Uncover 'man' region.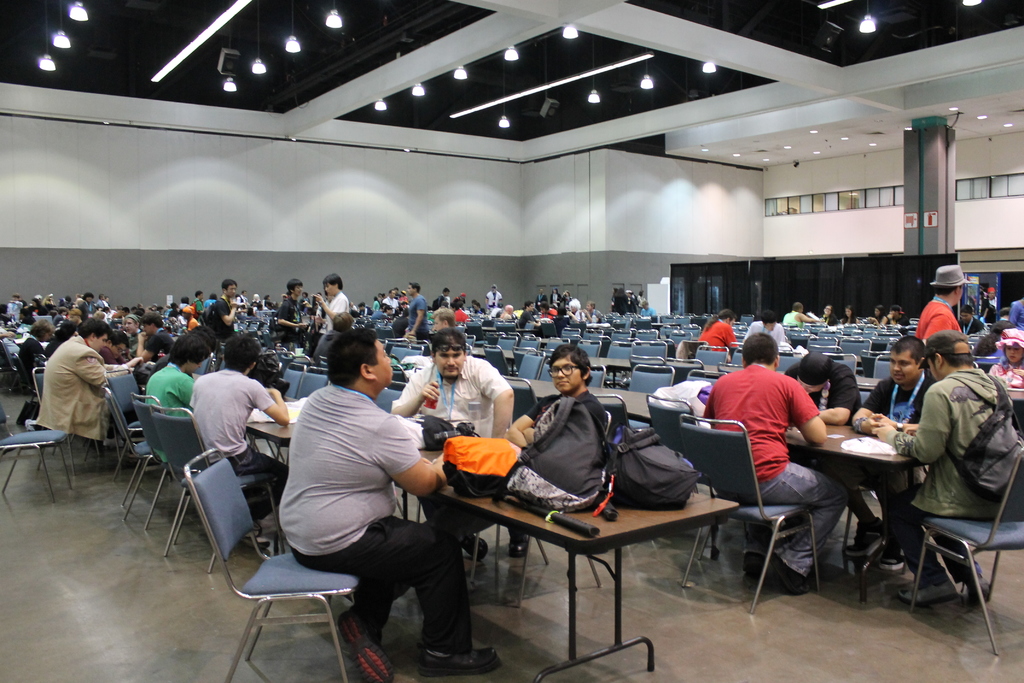
Uncovered: left=782, top=352, right=869, bottom=538.
